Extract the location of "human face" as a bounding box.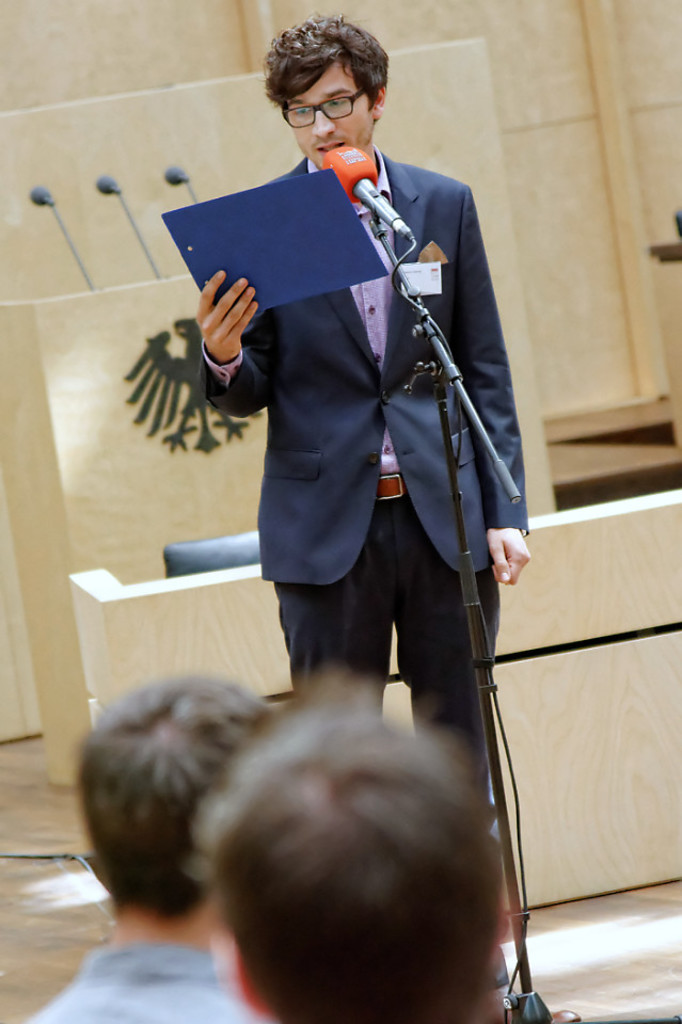
294/67/368/169.
